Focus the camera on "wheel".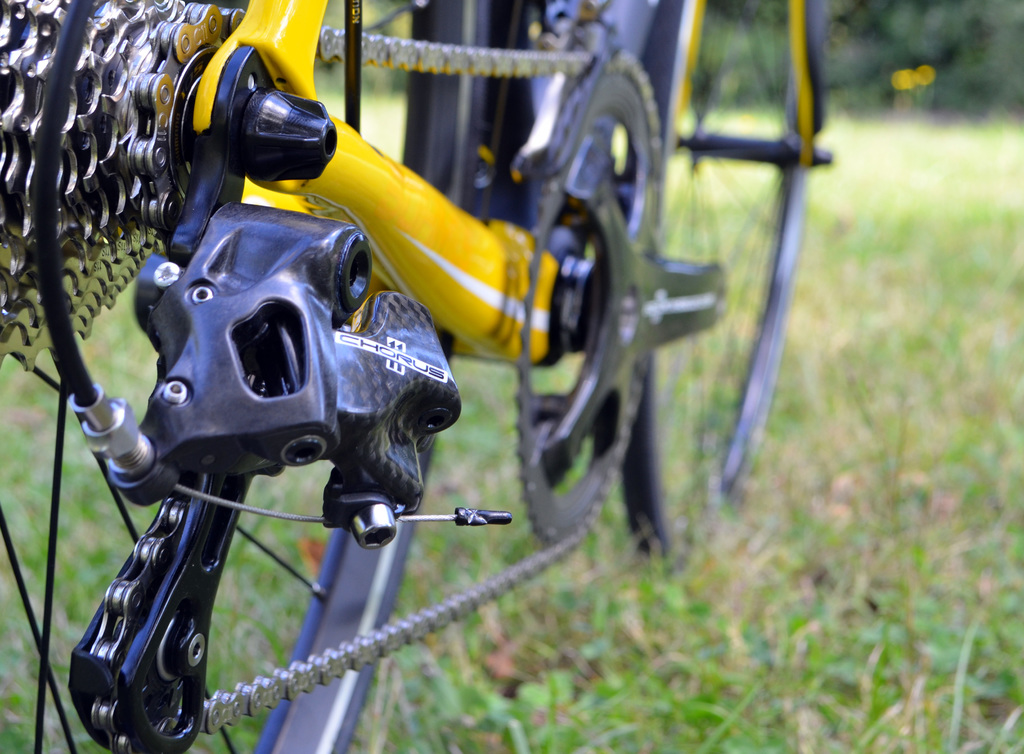
Focus region: <box>0,0,481,753</box>.
